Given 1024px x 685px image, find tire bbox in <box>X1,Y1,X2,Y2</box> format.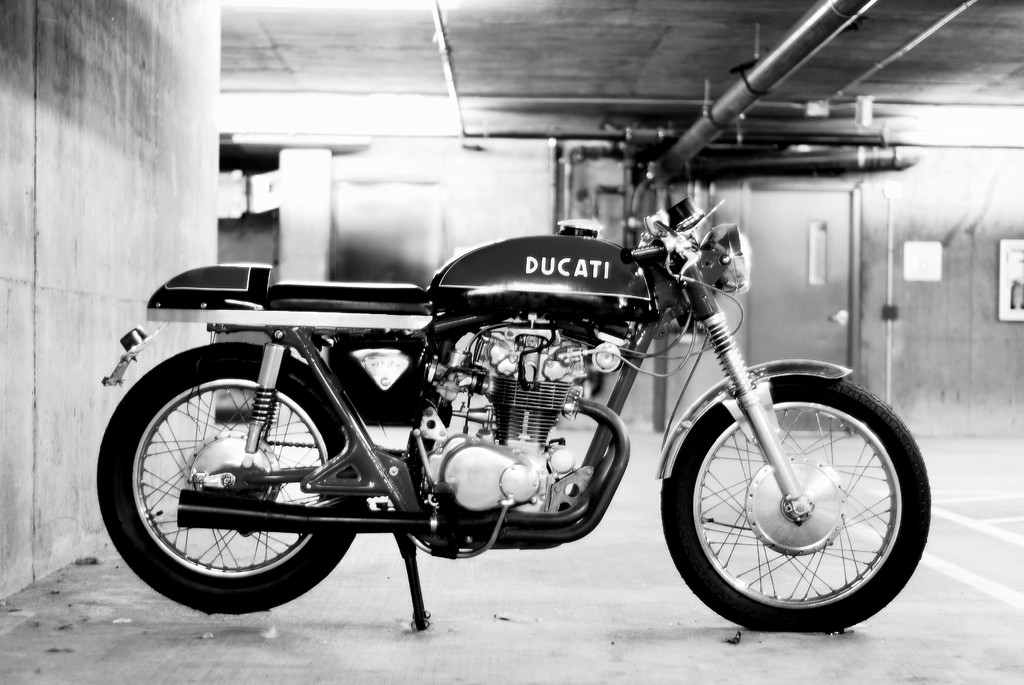
<box>94,340,365,613</box>.
